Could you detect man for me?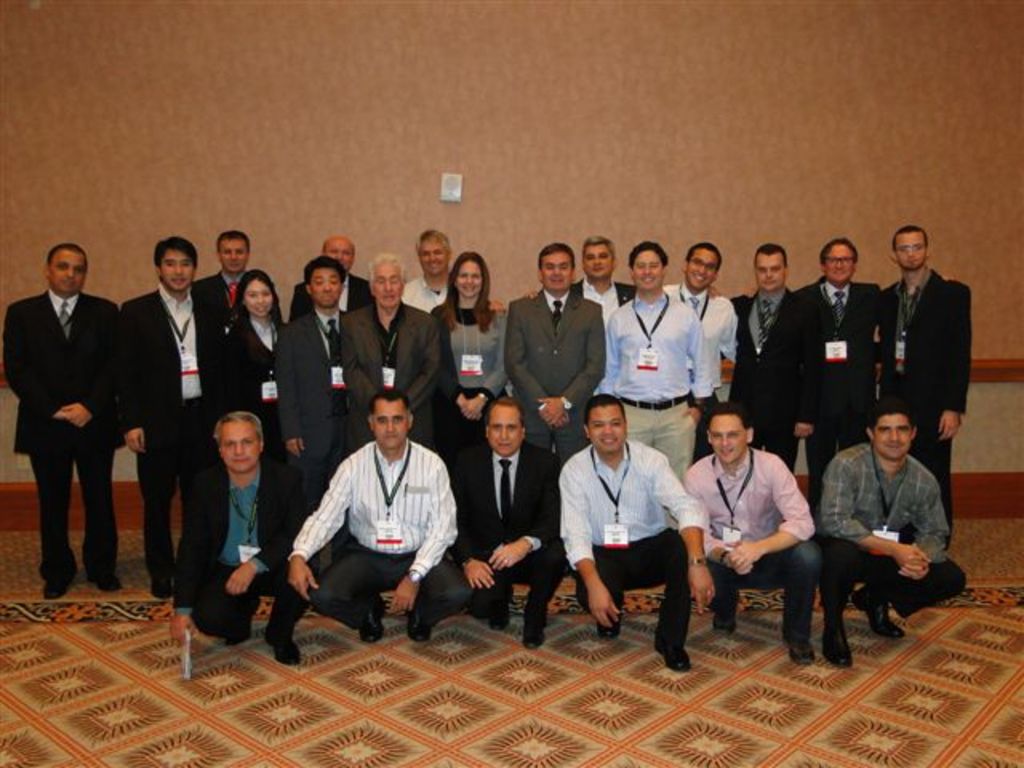
Detection result: locate(294, 390, 454, 646).
